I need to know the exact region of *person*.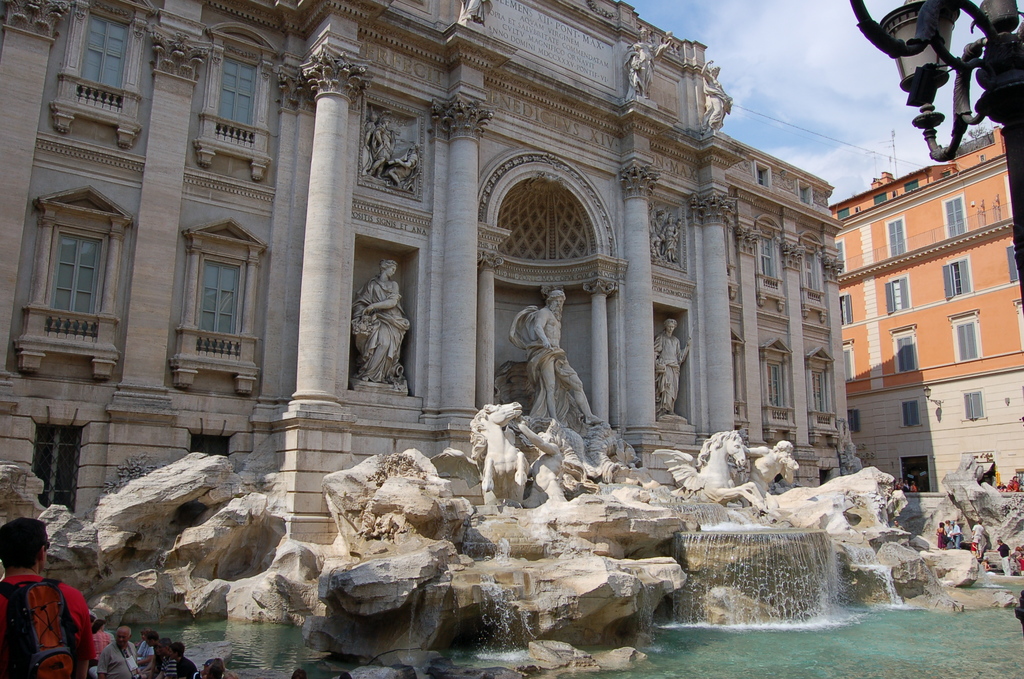
Region: detection(942, 519, 952, 535).
